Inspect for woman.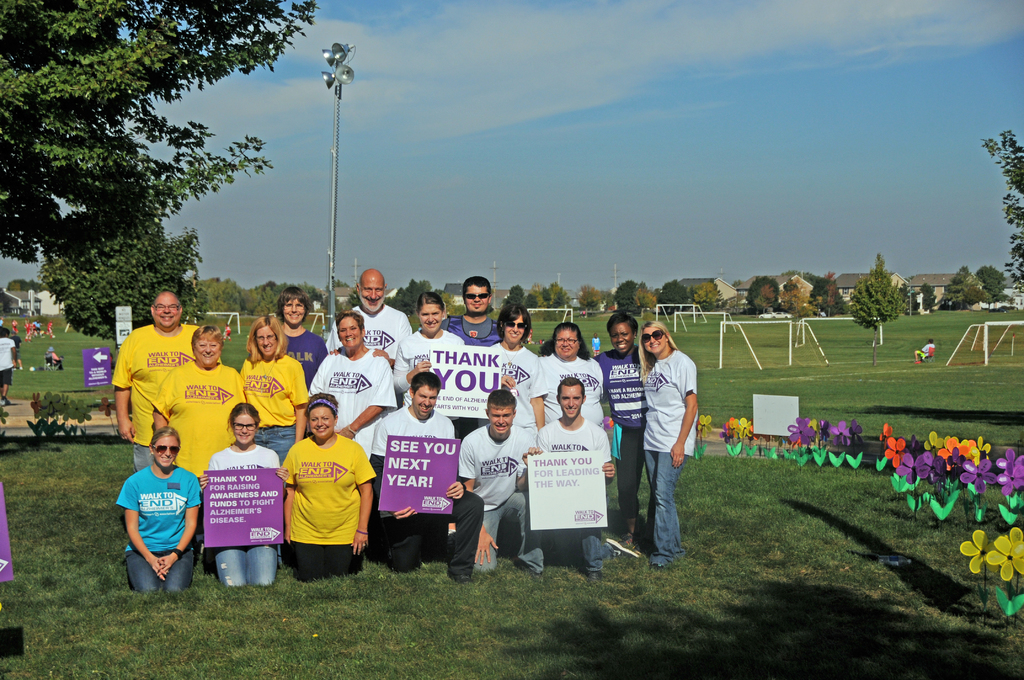
Inspection: box(156, 324, 250, 484).
